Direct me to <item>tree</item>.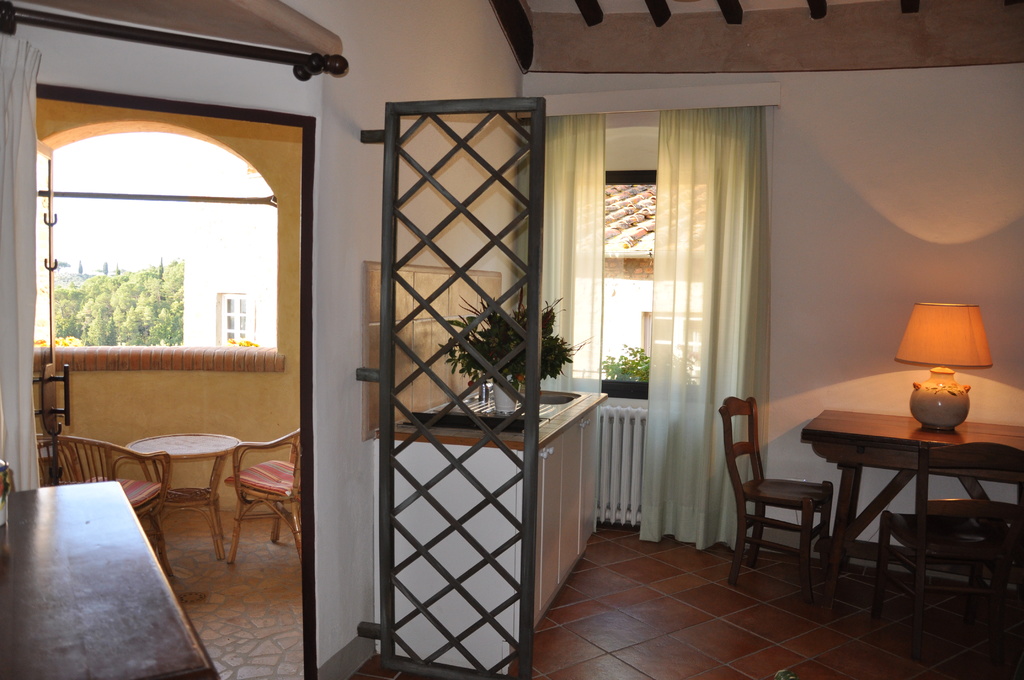
Direction: rect(435, 296, 577, 401).
